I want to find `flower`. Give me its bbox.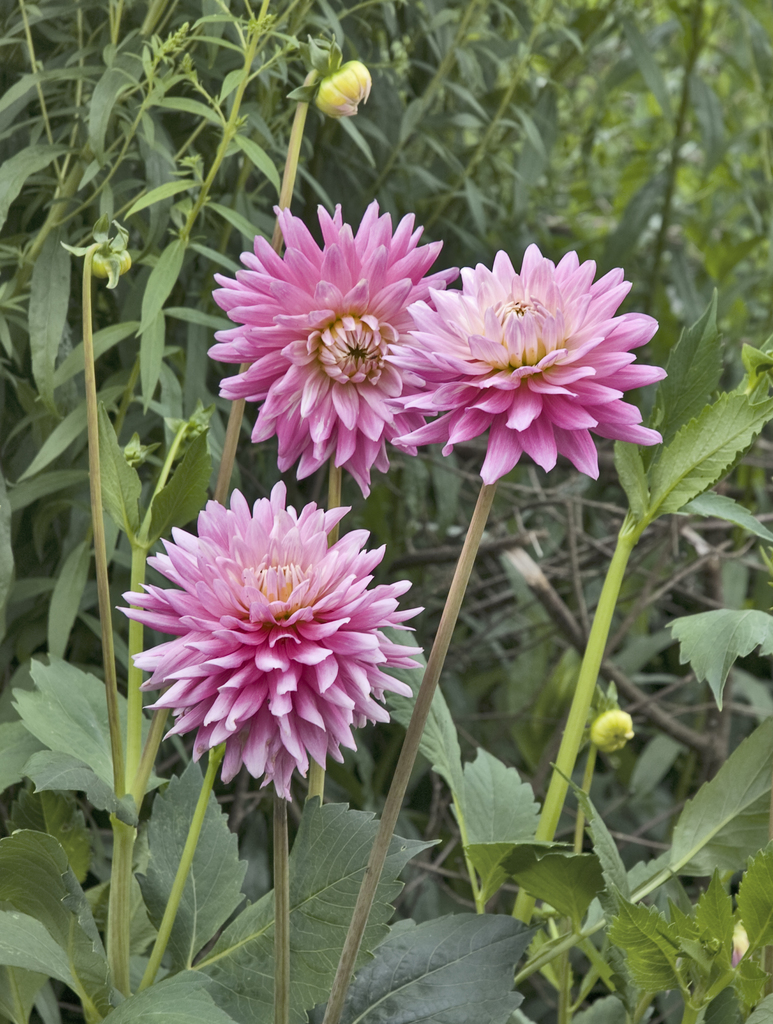
x1=214 y1=204 x2=465 y2=501.
